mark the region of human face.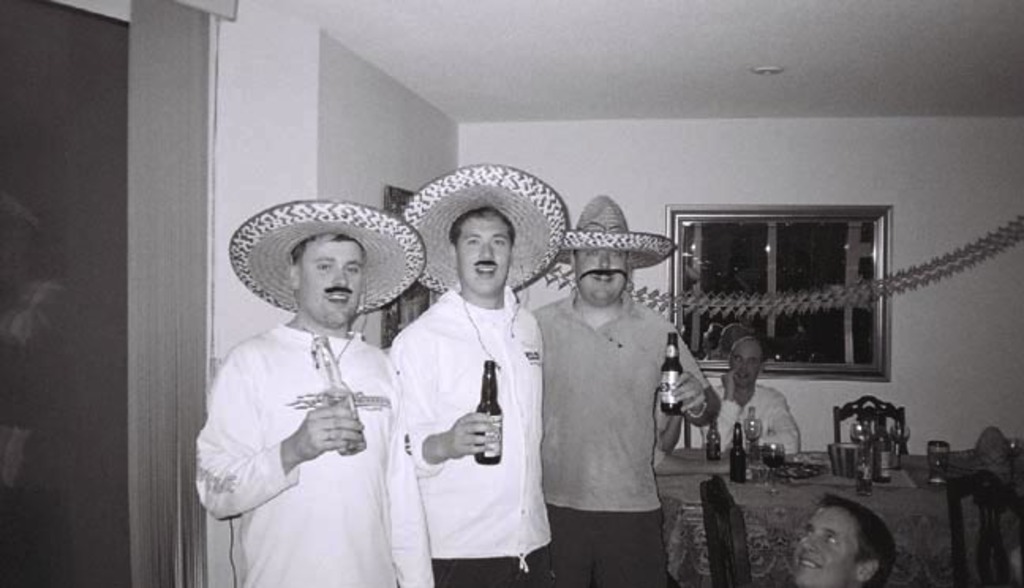
Region: <box>577,250,627,297</box>.
